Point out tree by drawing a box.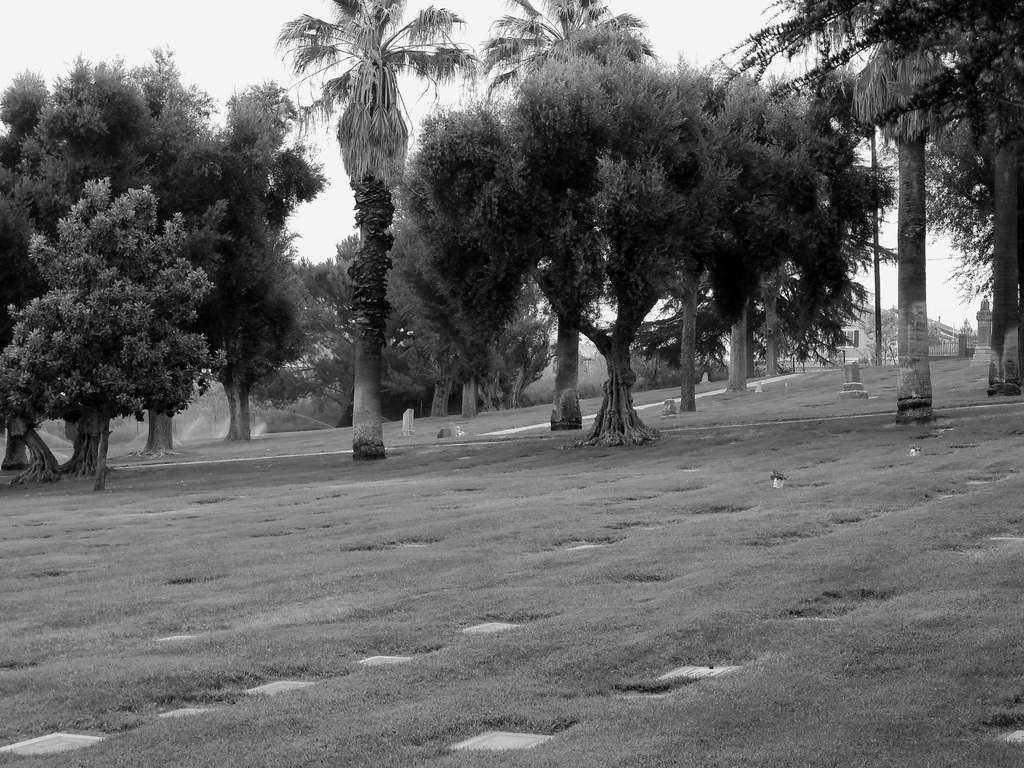
Rect(0, 74, 110, 481).
